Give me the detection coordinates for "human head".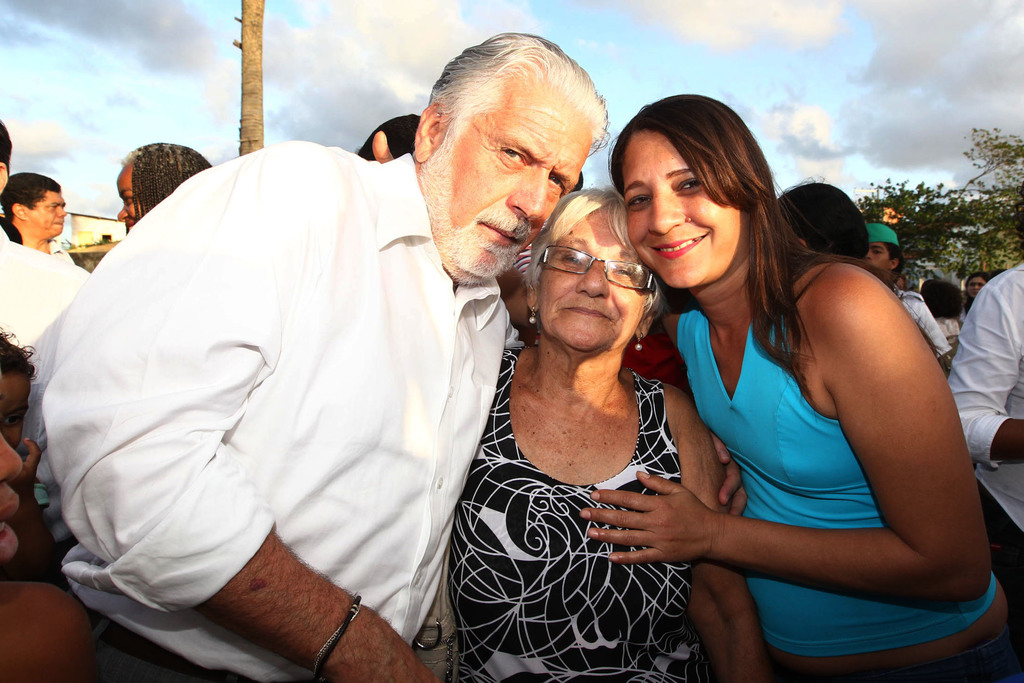
610 93 772 290.
